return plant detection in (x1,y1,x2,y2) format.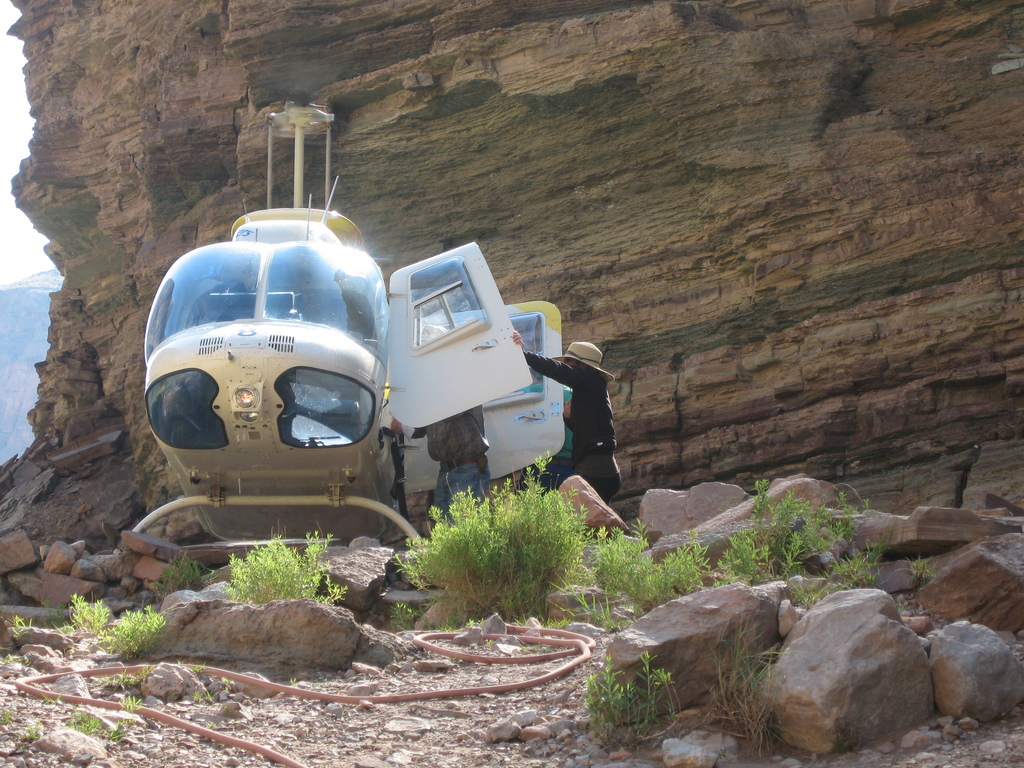
(148,547,218,603).
